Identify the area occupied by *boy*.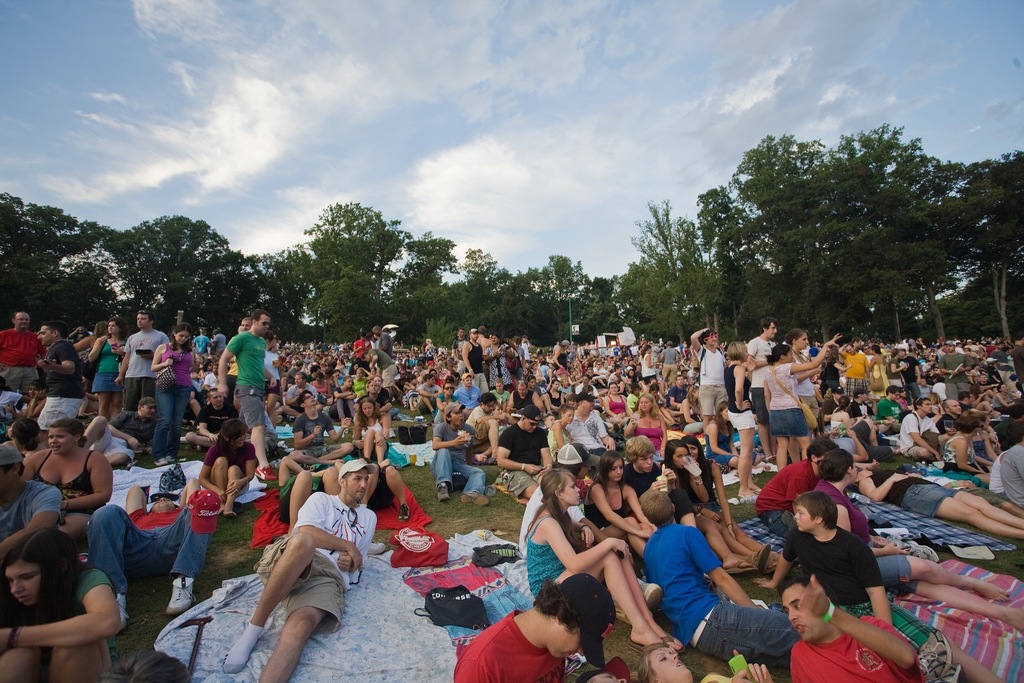
Area: 494 400 550 500.
